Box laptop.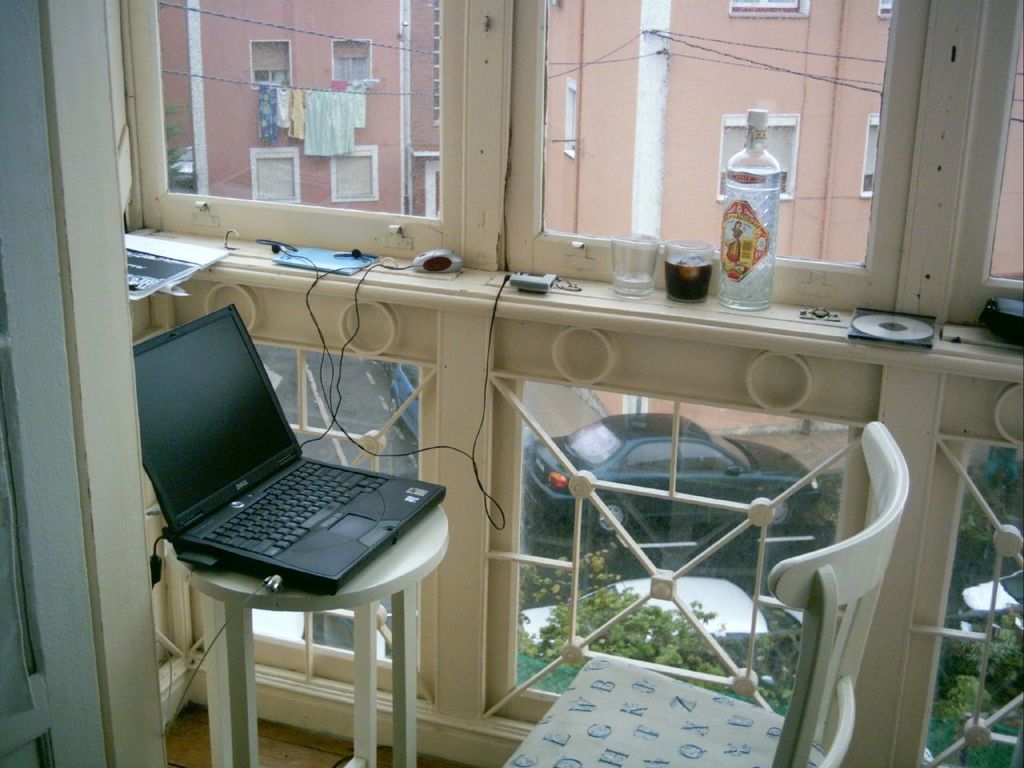
132/302/448/594.
